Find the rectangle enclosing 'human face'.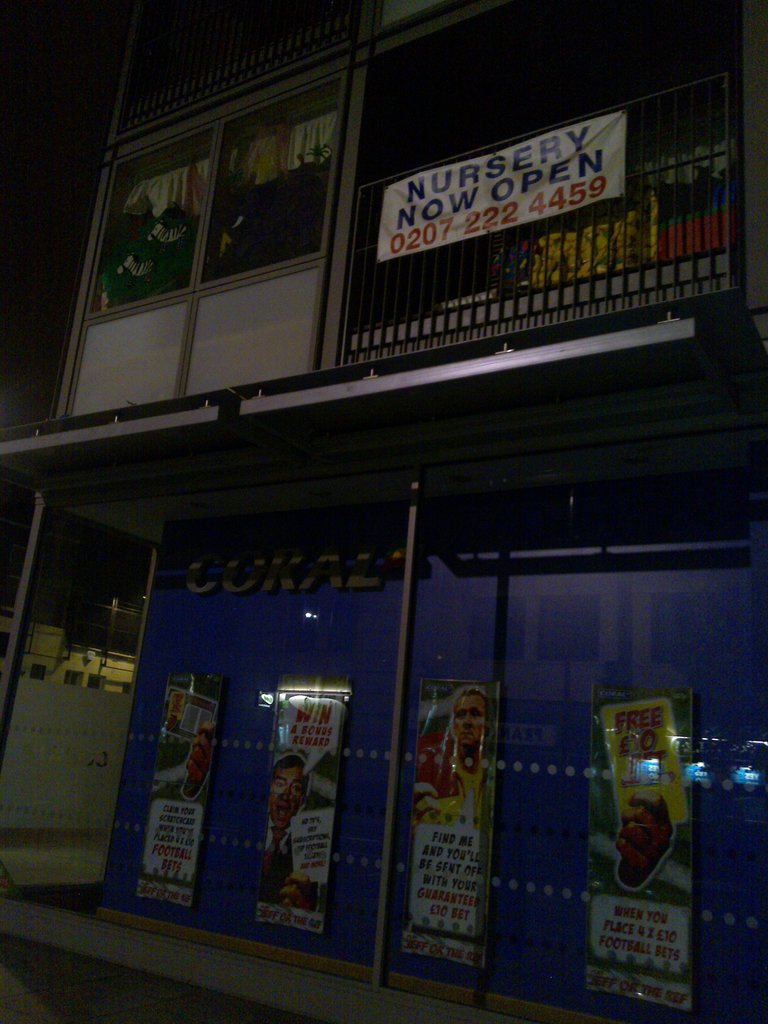
454,692,483,748.
